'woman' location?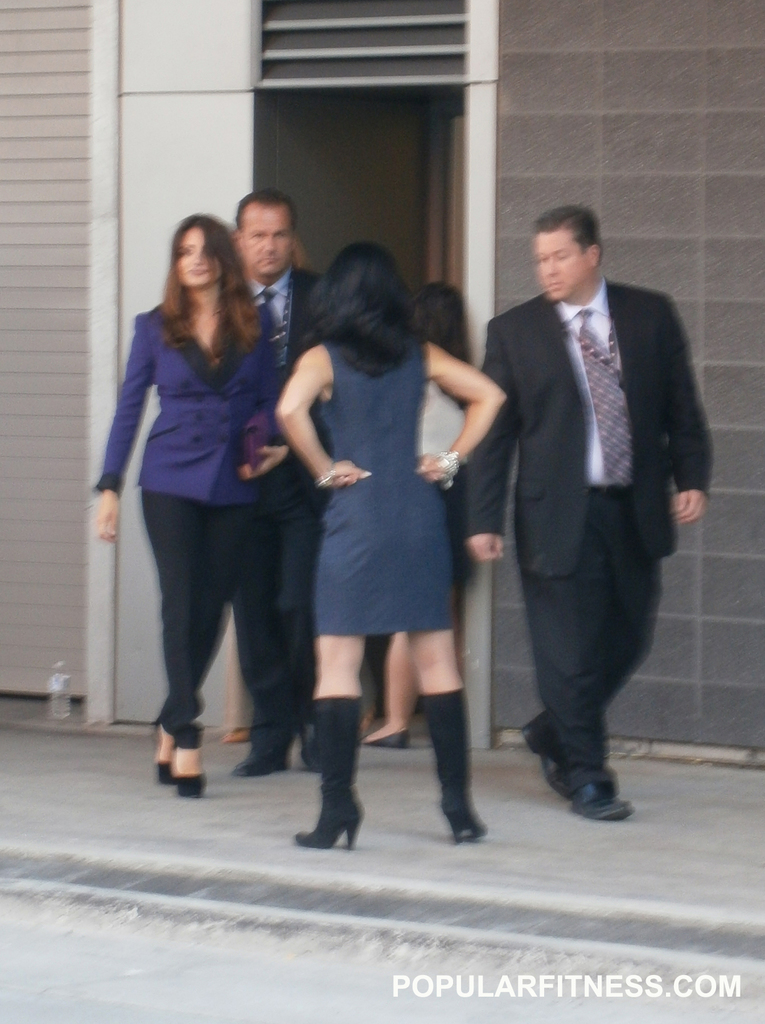
<box>372,269,470,746</box>
